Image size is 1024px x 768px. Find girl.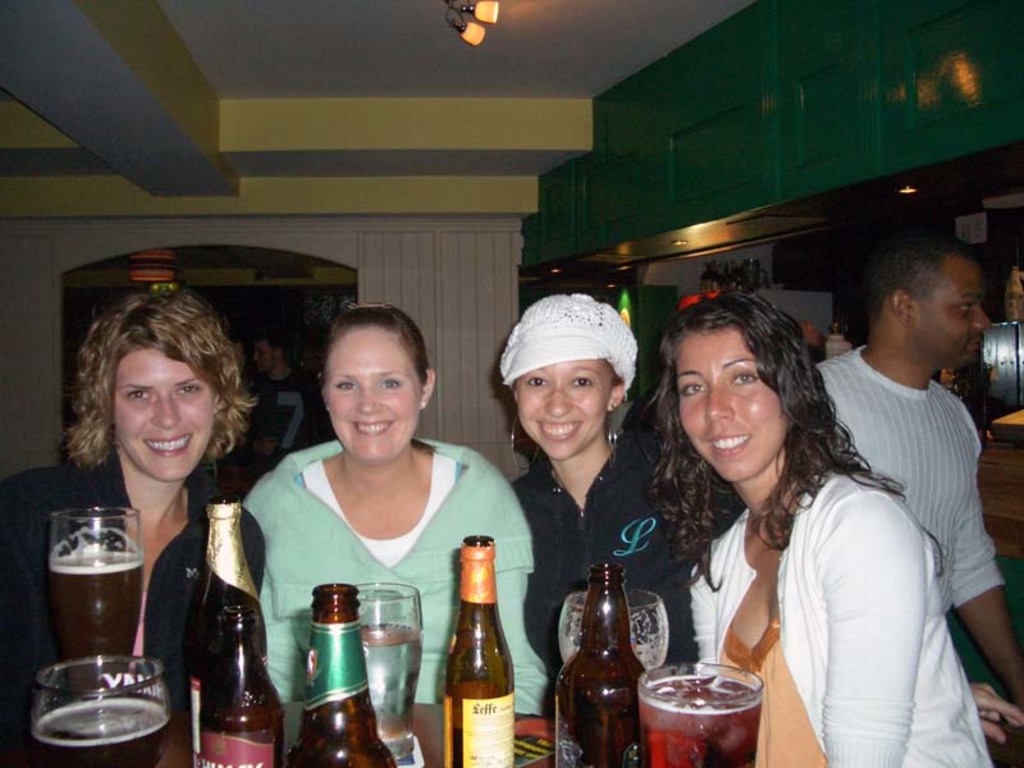
BBox(640, 270, 983, 767).
